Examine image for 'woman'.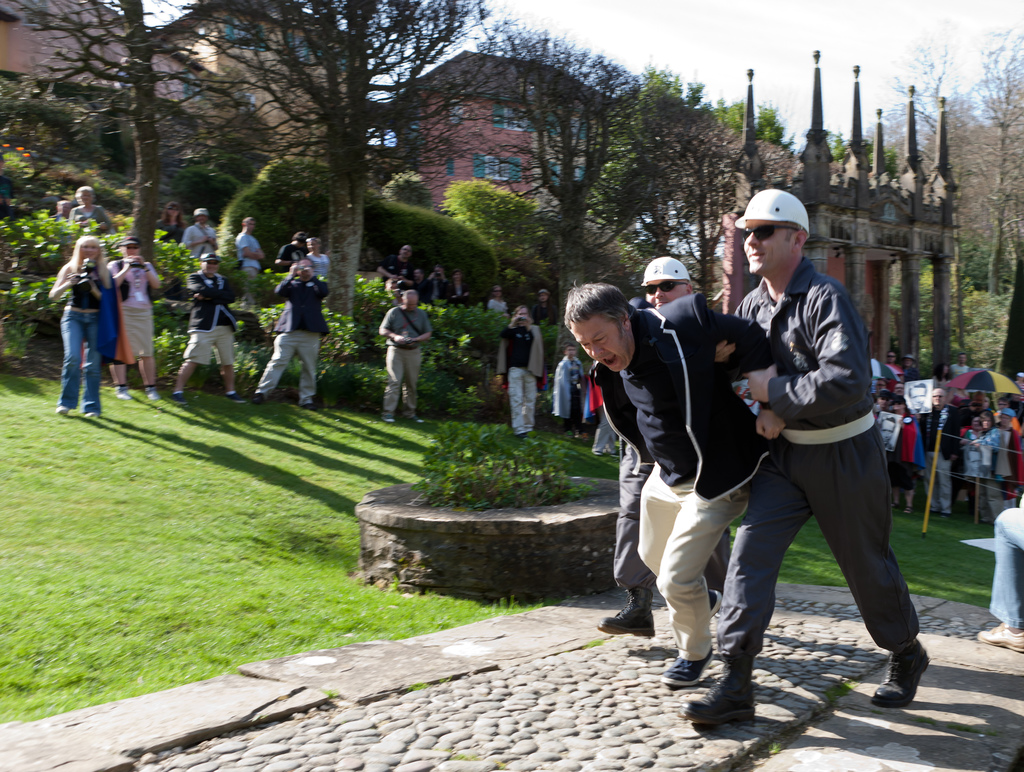
Examination result: bbox(446, 269, 471, 306).
